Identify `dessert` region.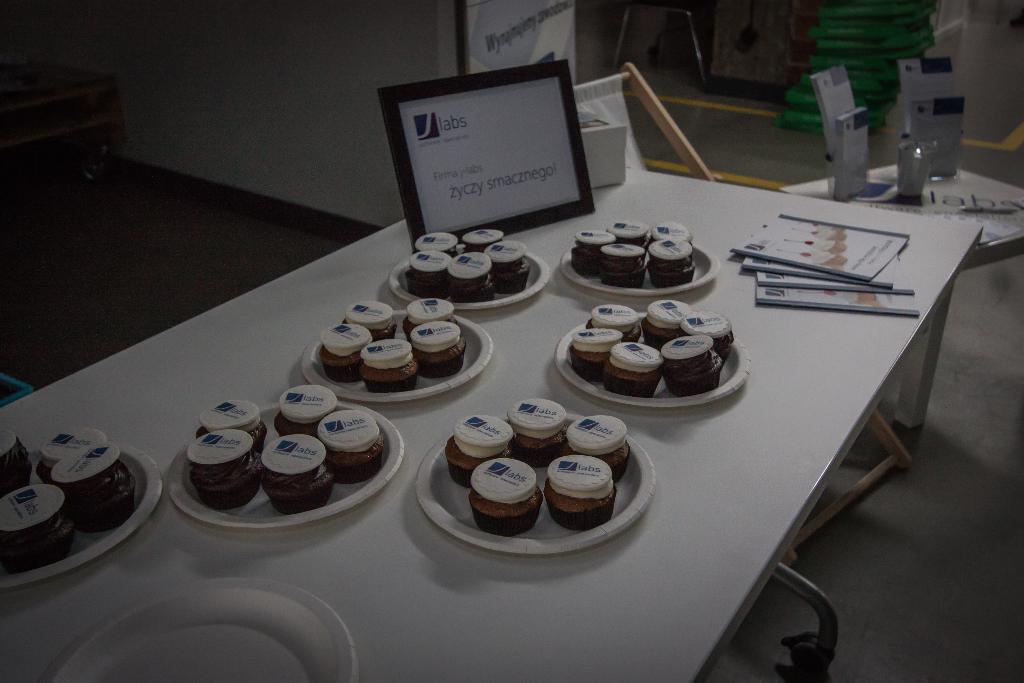
Region: locate(615, 217, 644, 240).
